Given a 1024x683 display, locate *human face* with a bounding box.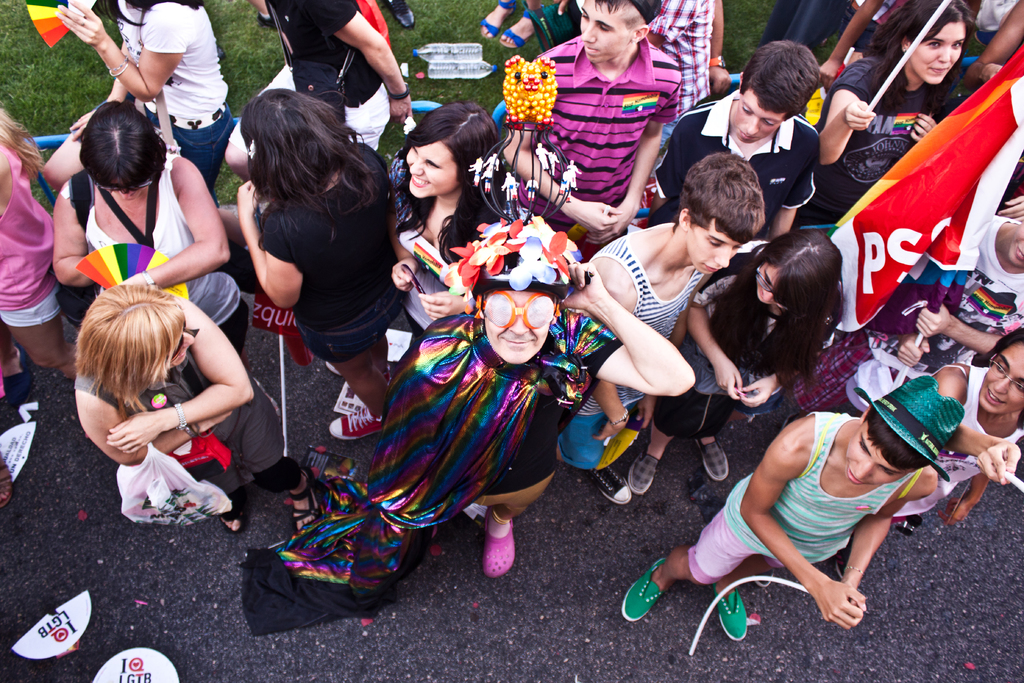
Located: [left=397, top=140, right=456, bottom=207].
